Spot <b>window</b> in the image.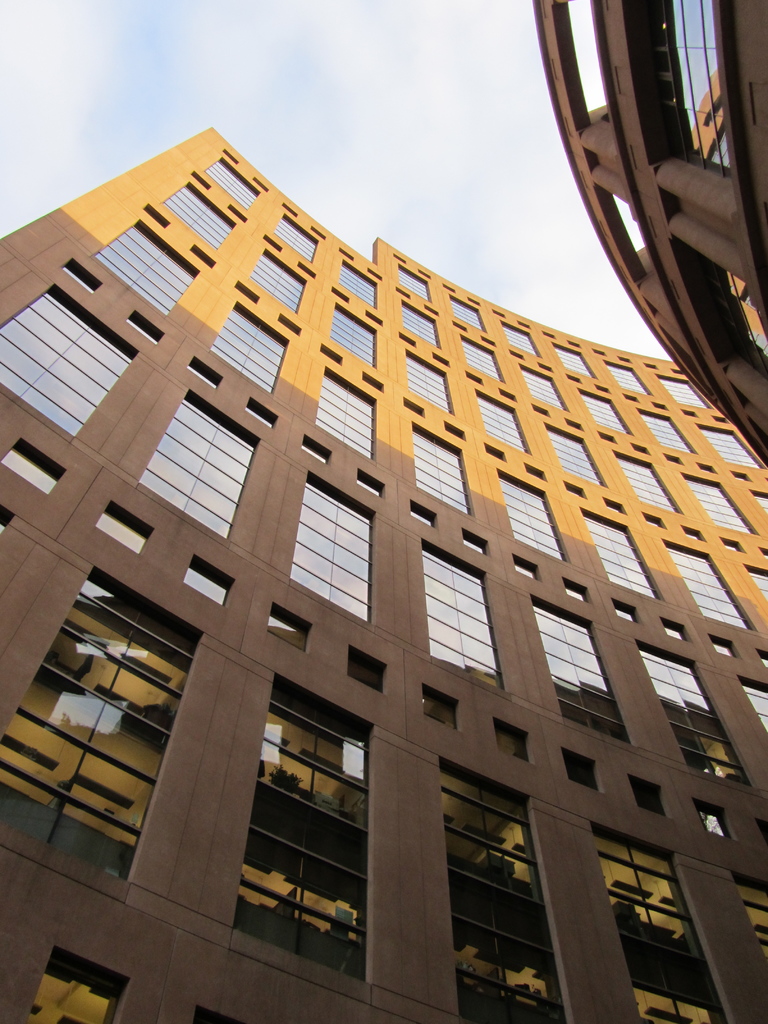
<b>window</b> found at bbox=(0, 290, 145, 431).
